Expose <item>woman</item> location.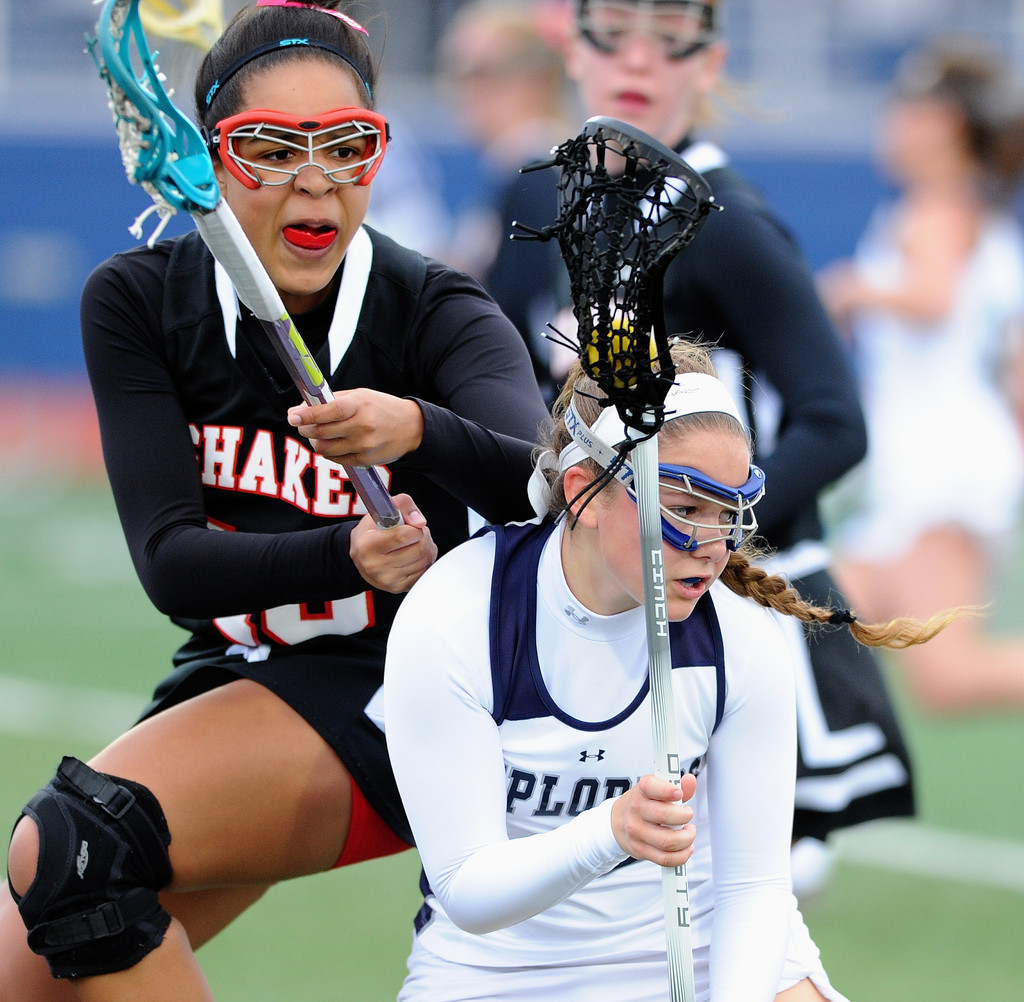
Exposed at [364,322,989,1001].
